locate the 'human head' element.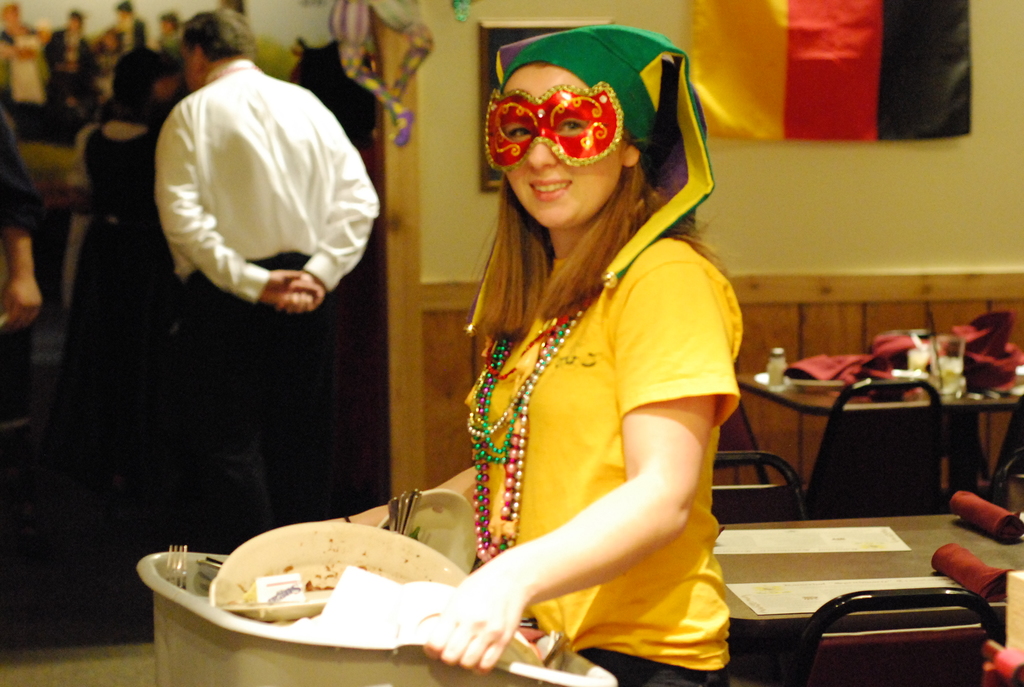
Element bbox: x1=111 y1=45 x2=183 y2=107.
